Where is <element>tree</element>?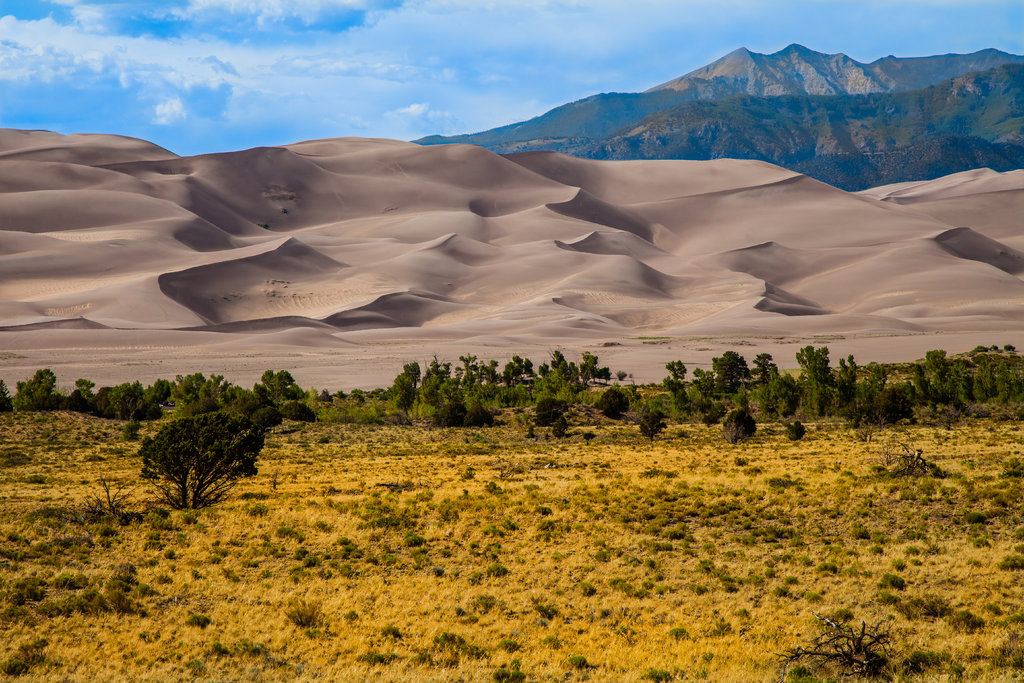
box=[280, 395, 310, 424].
